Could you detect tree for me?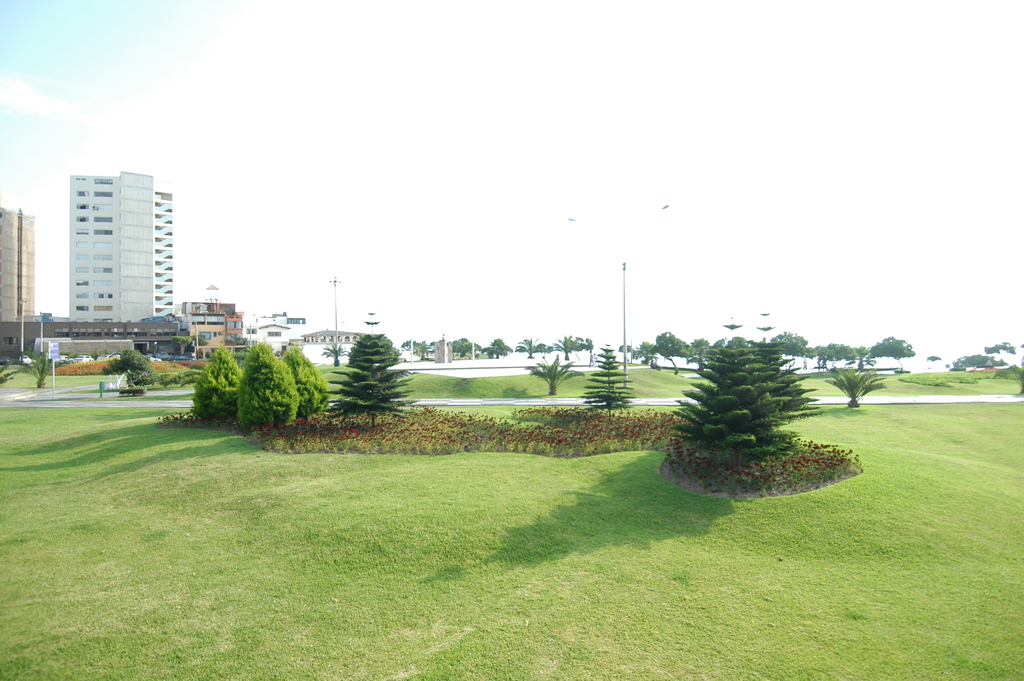
Detection result: (x1=319, y1=342, x2=348, y2=367).
